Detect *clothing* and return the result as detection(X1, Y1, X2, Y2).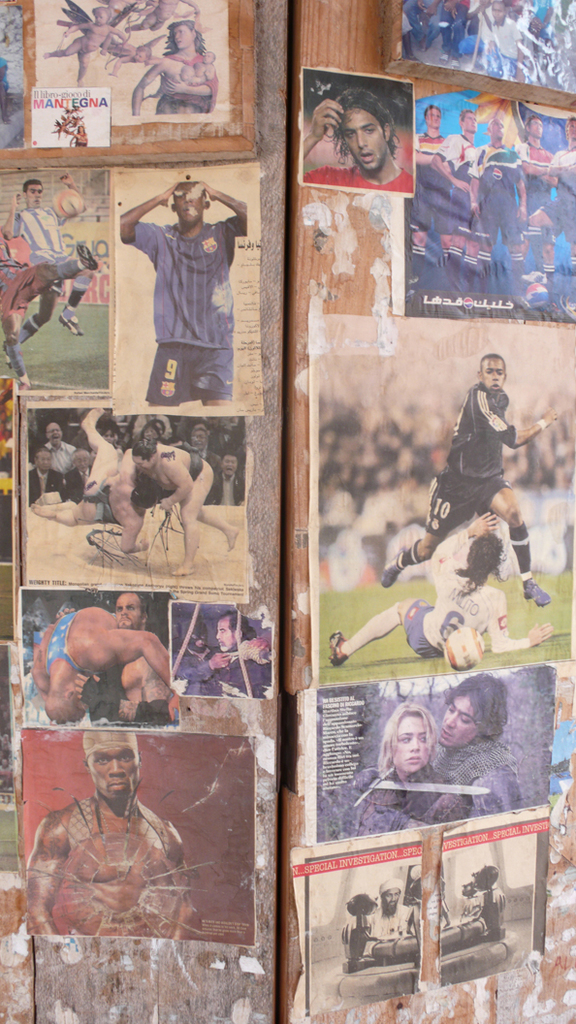
detection(401, 558, 508, 673).
